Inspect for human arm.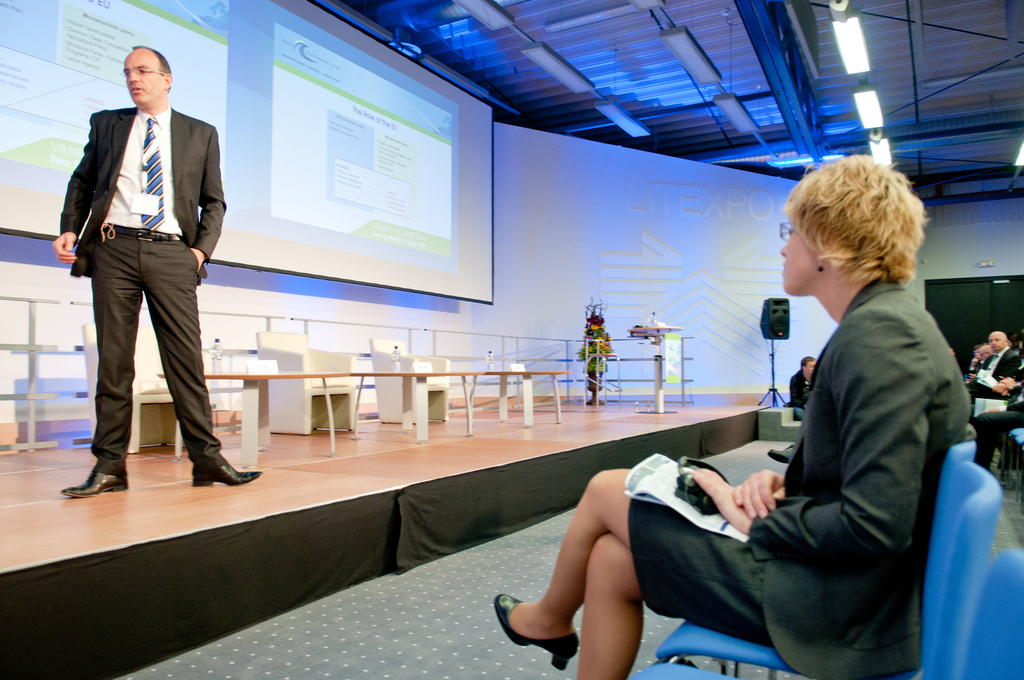
Inspection: <bbox>732, 465, 783, 521</bbox>.
